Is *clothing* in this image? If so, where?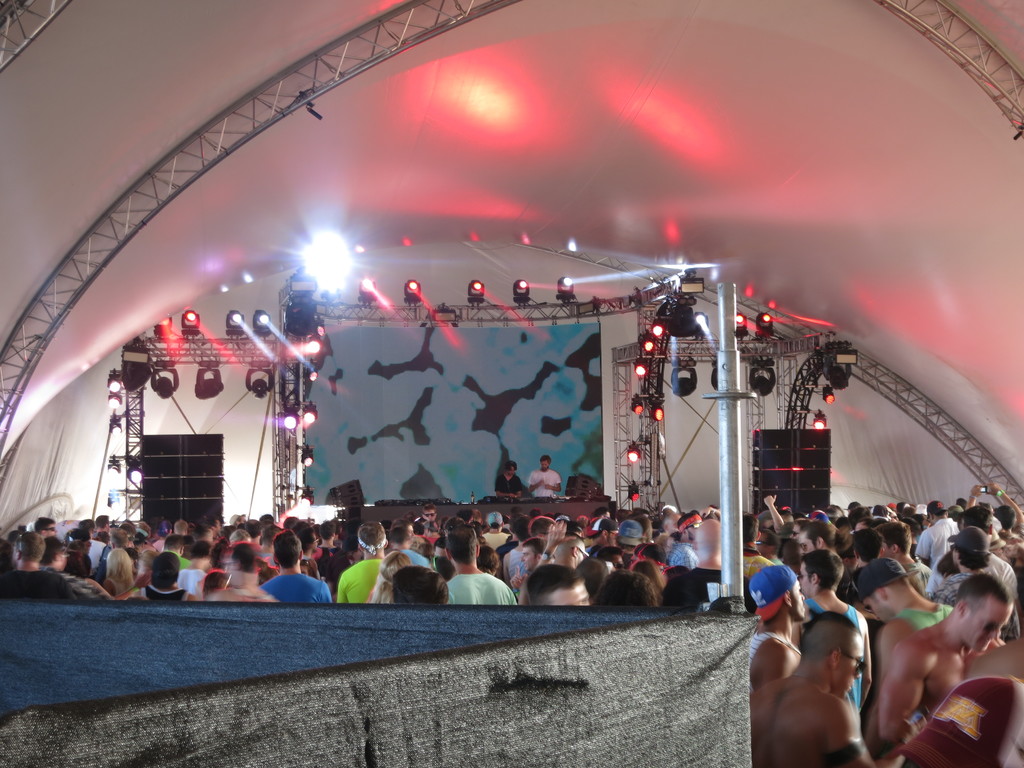
Yes, at (664,561,752,607).
